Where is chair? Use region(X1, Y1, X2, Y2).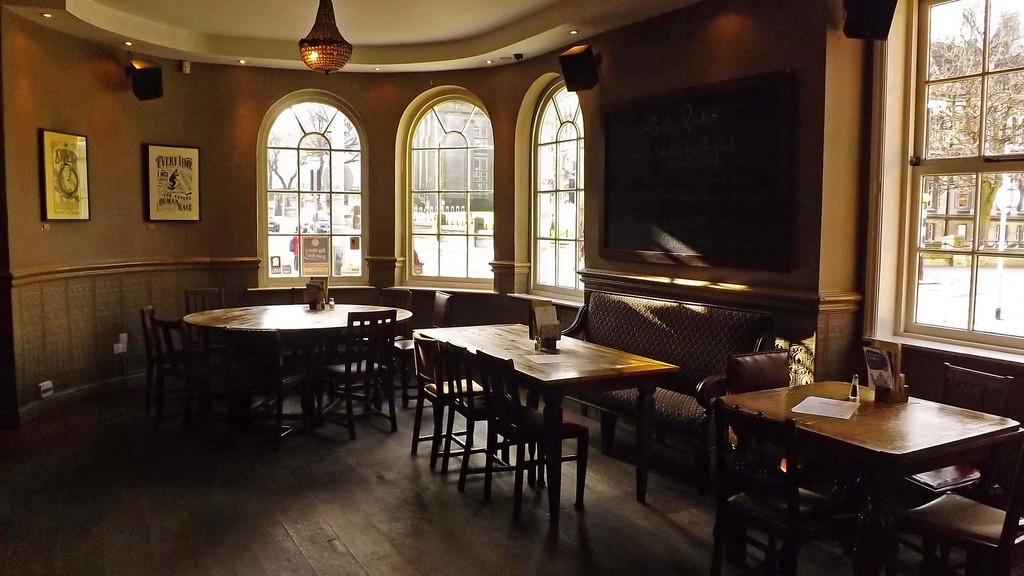
region(442, 342, 535, 502).
